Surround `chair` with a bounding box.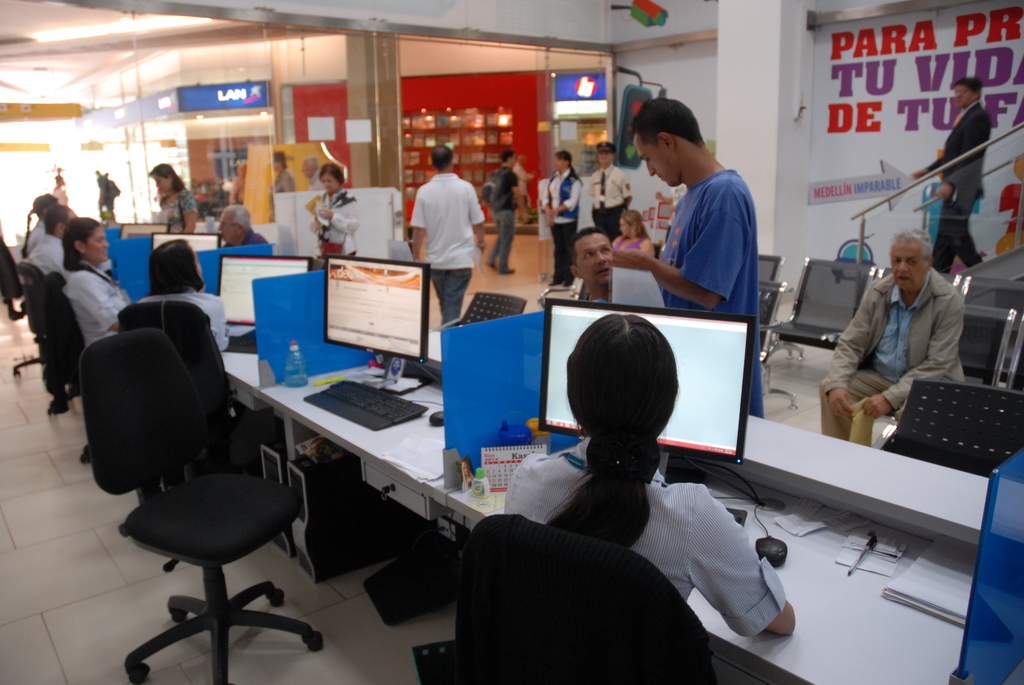
{"x1": 1, "y1": 235, "x2": 42, "y2": 319}.
